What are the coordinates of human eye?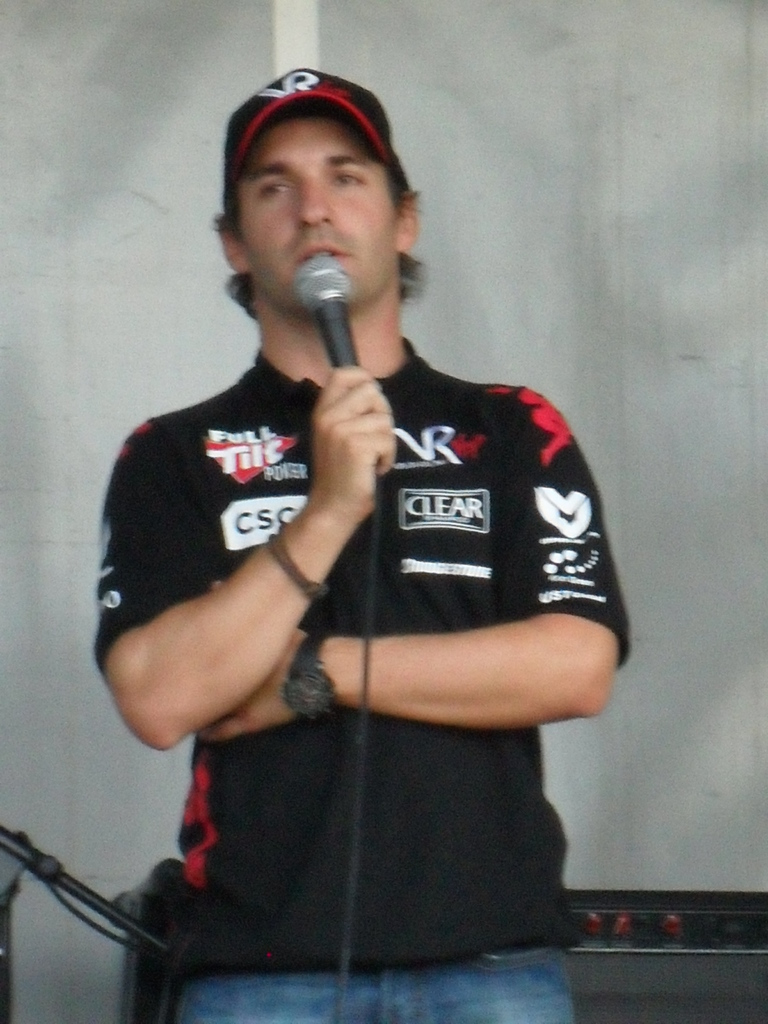
[326, 168, 368, 191].
